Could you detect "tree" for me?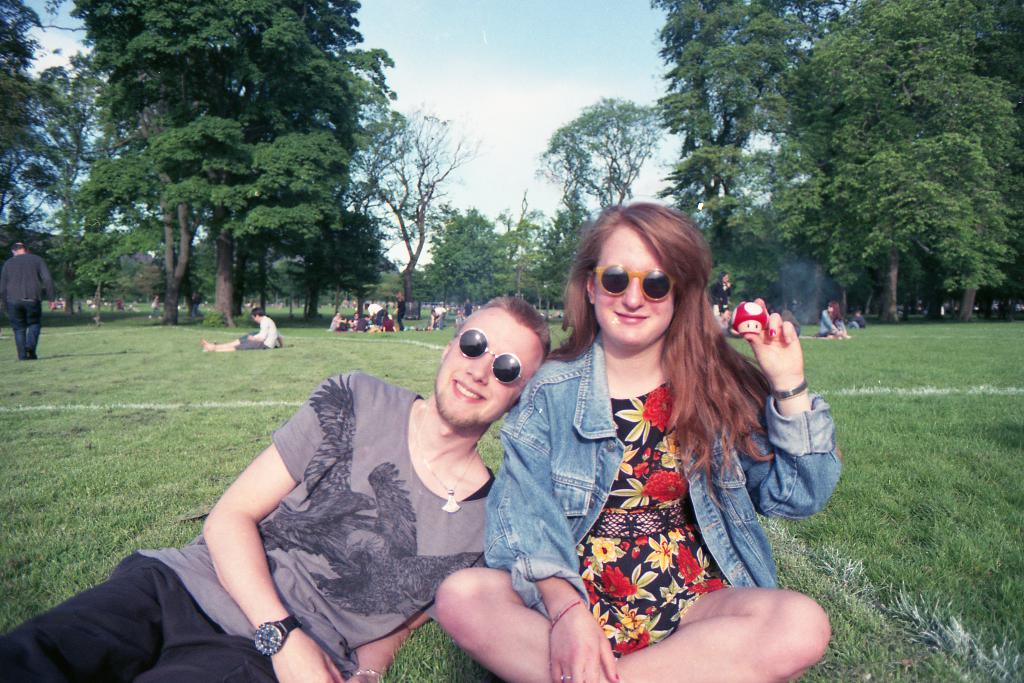
Detection result: l=786, t=0, r=945, b=322.
